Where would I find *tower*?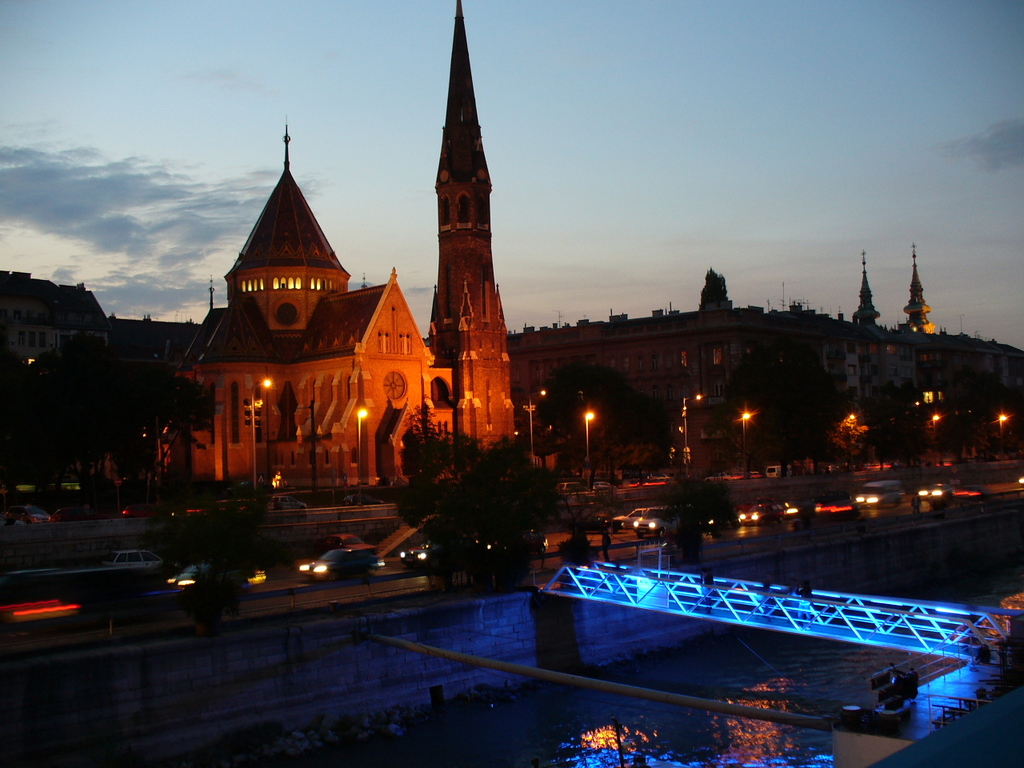
At crop(141, 0, 546, 535).
